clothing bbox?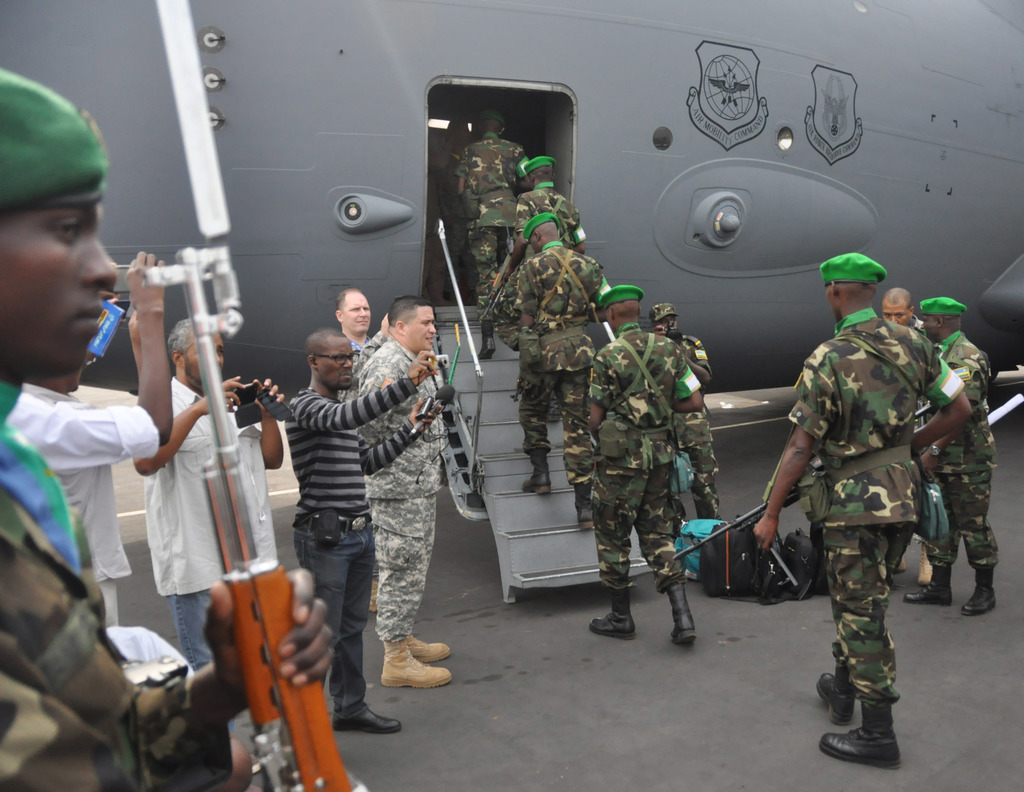
499,242,607,489
